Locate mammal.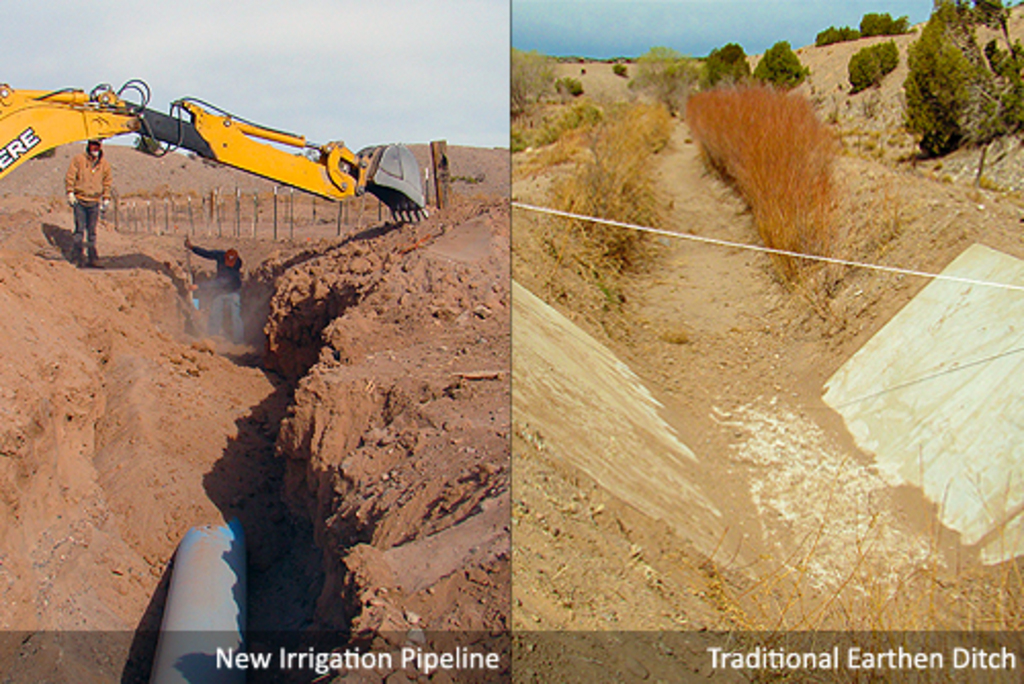
Bounding box: {"x1": 63, "y1": 143, "x2": 111, "y2": 262}.
